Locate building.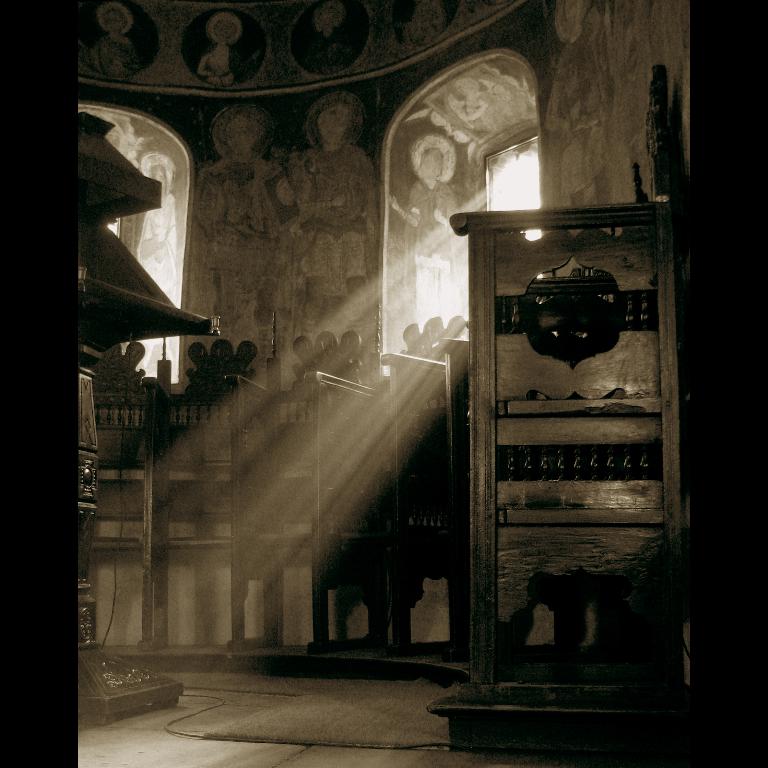
Bounding box: (0, 0, 767, 767).
